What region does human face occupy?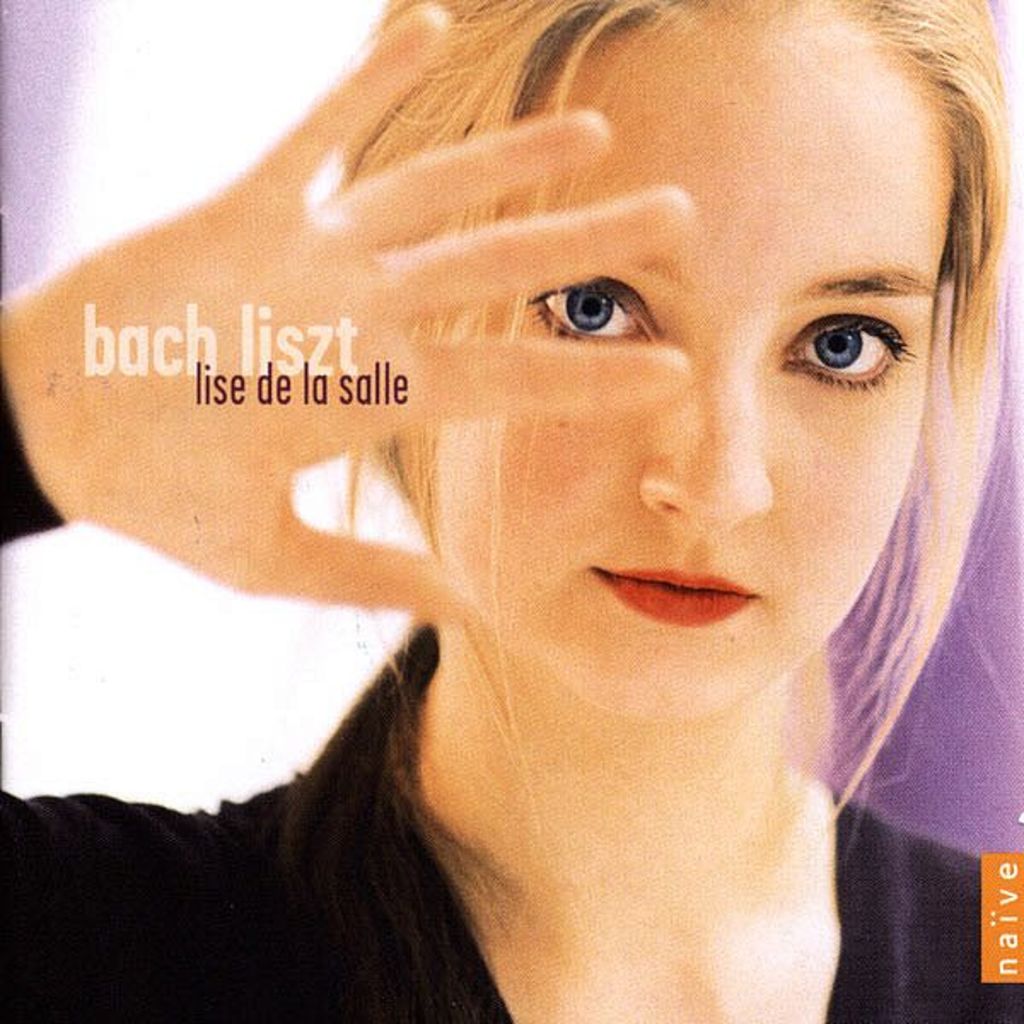
{"left": 428, "top": 0, "right": 937, "bottom": 701}.
